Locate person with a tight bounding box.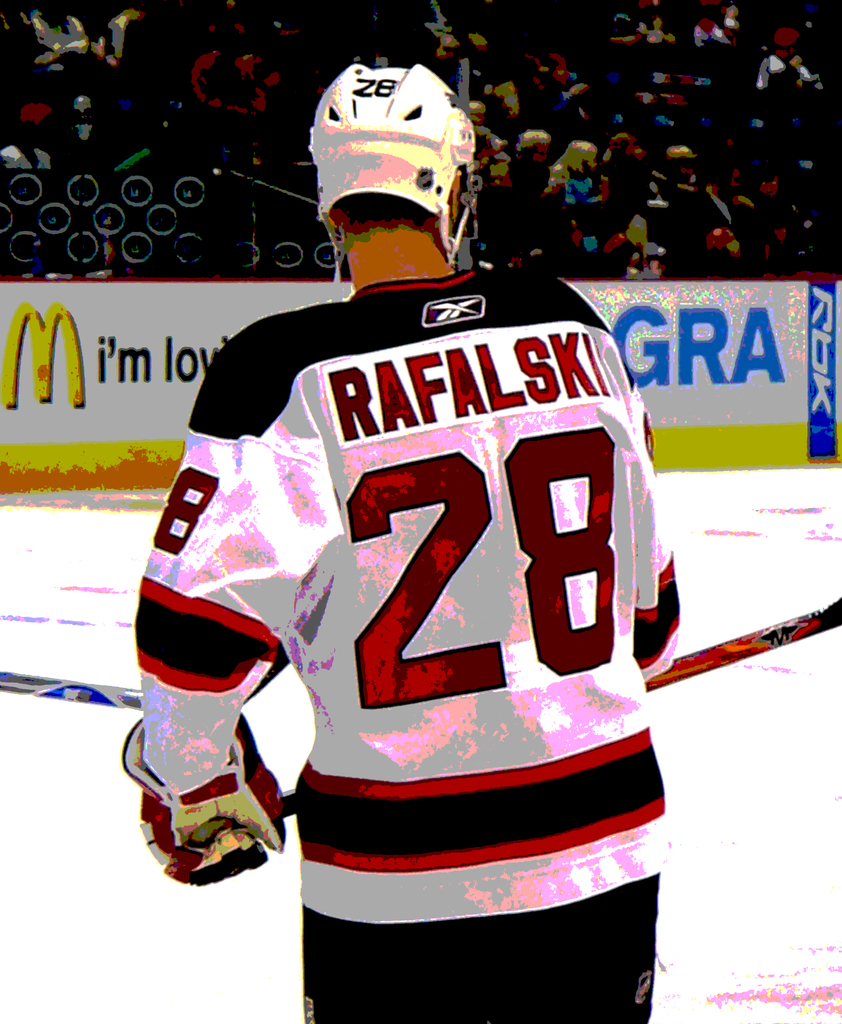
region(123, 130, 713, 1023).
